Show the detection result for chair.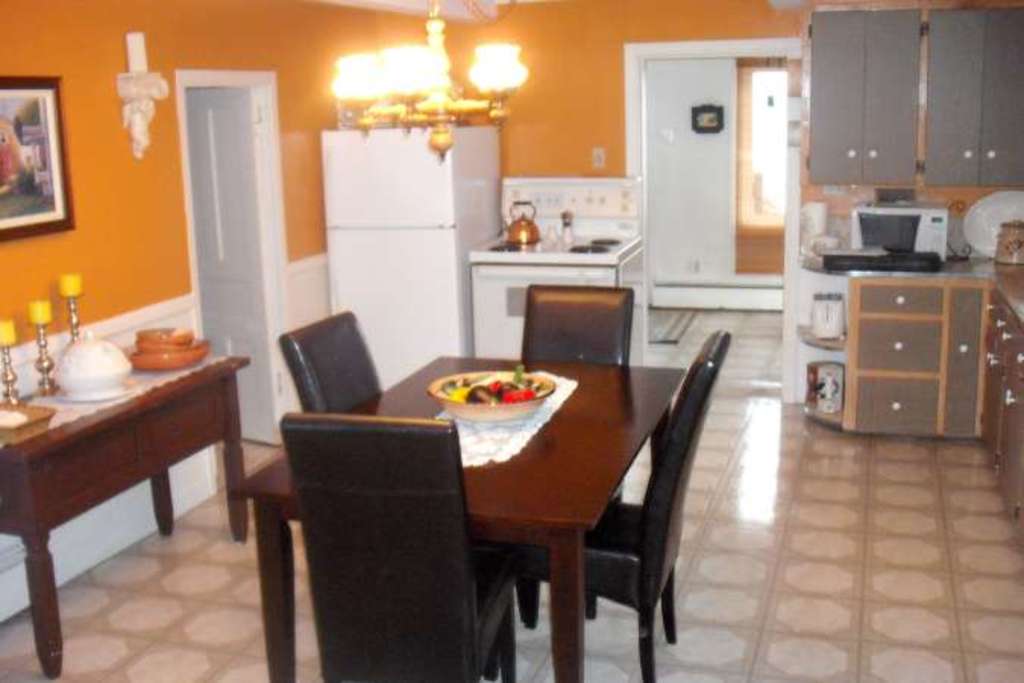
281,311,384,419.
